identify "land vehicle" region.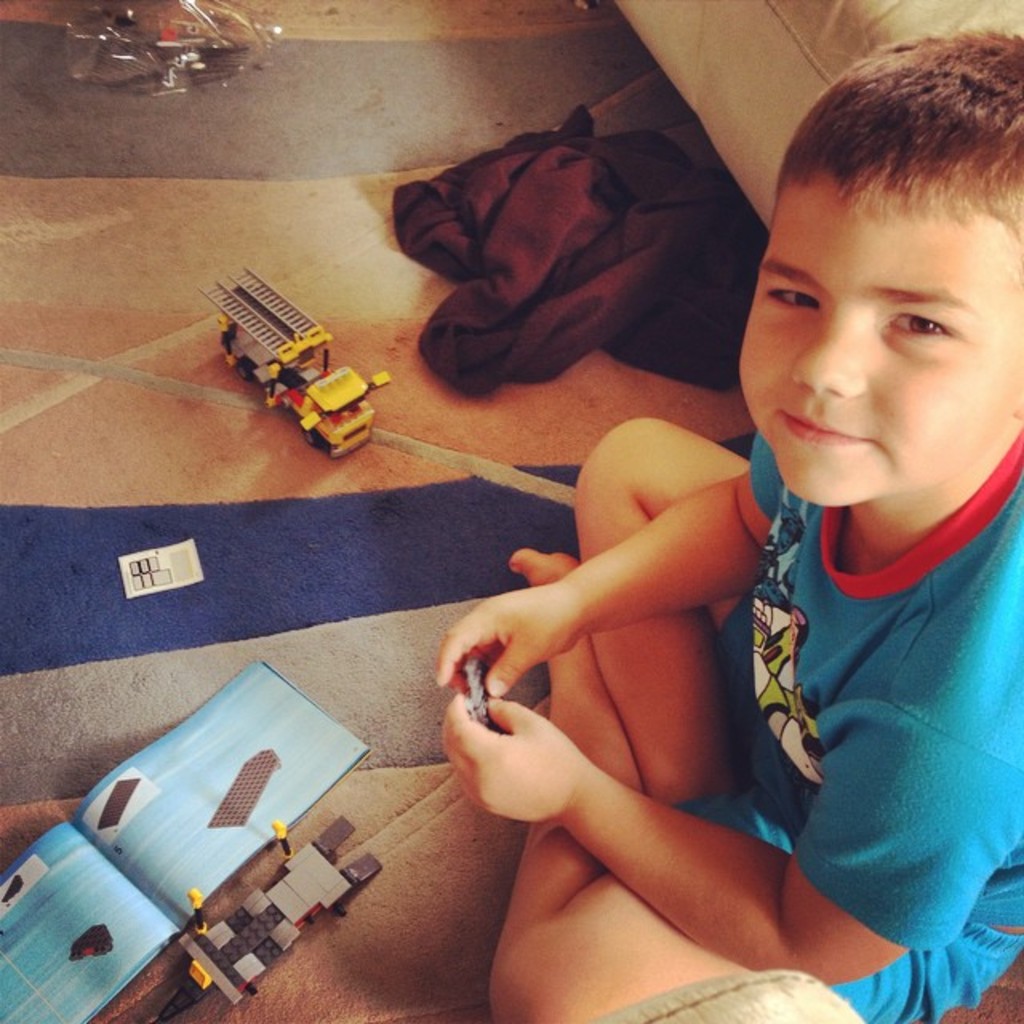
Region: box=[160, 811, 387, 1022].
